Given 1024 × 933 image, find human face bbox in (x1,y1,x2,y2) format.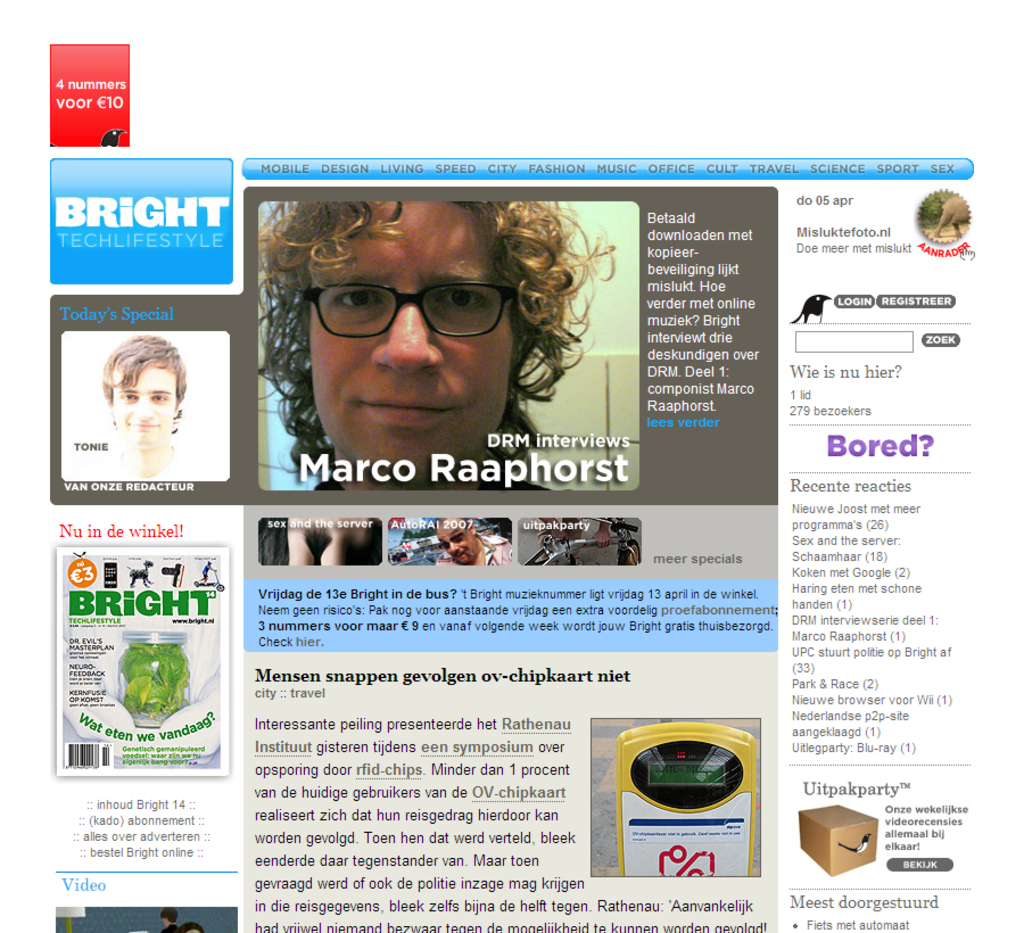
(112,363,172,439).
